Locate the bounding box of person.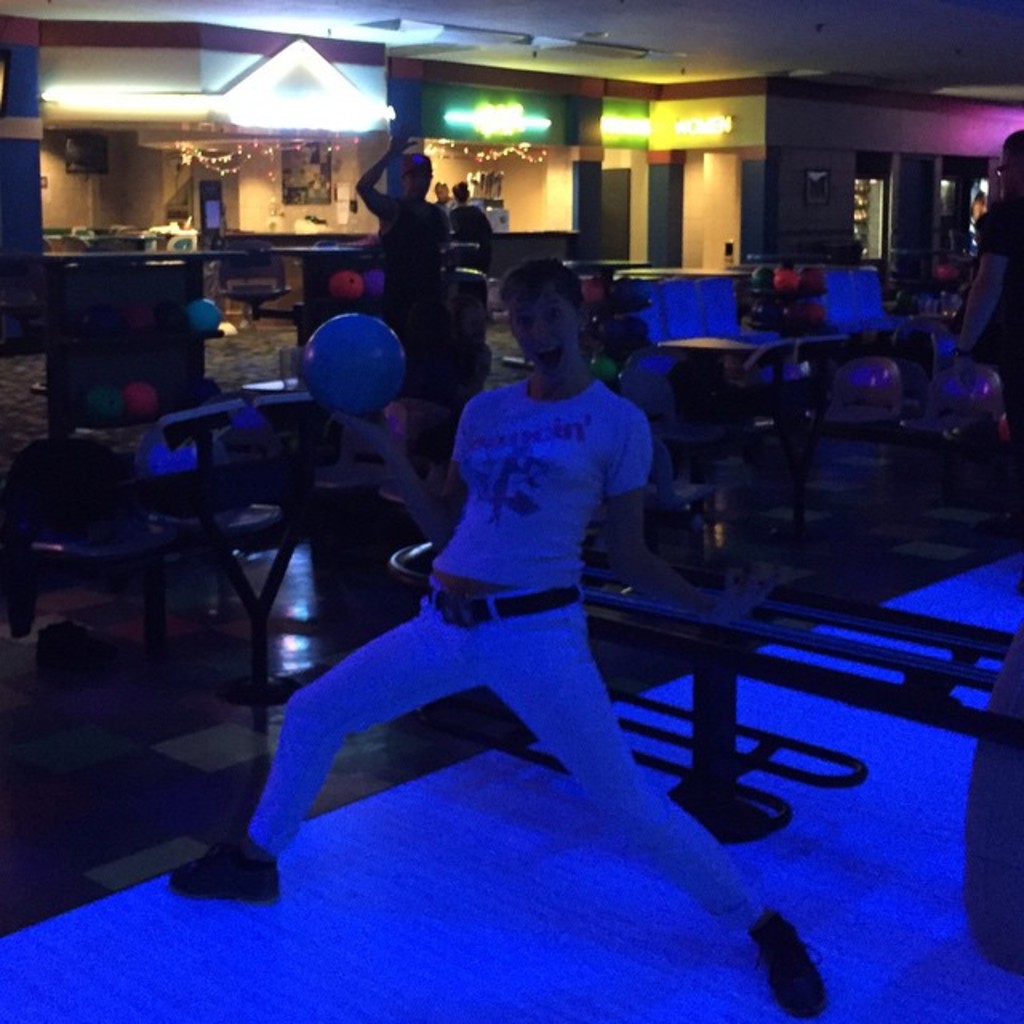
Bounding box: crop(346, 117, 458, 346).
